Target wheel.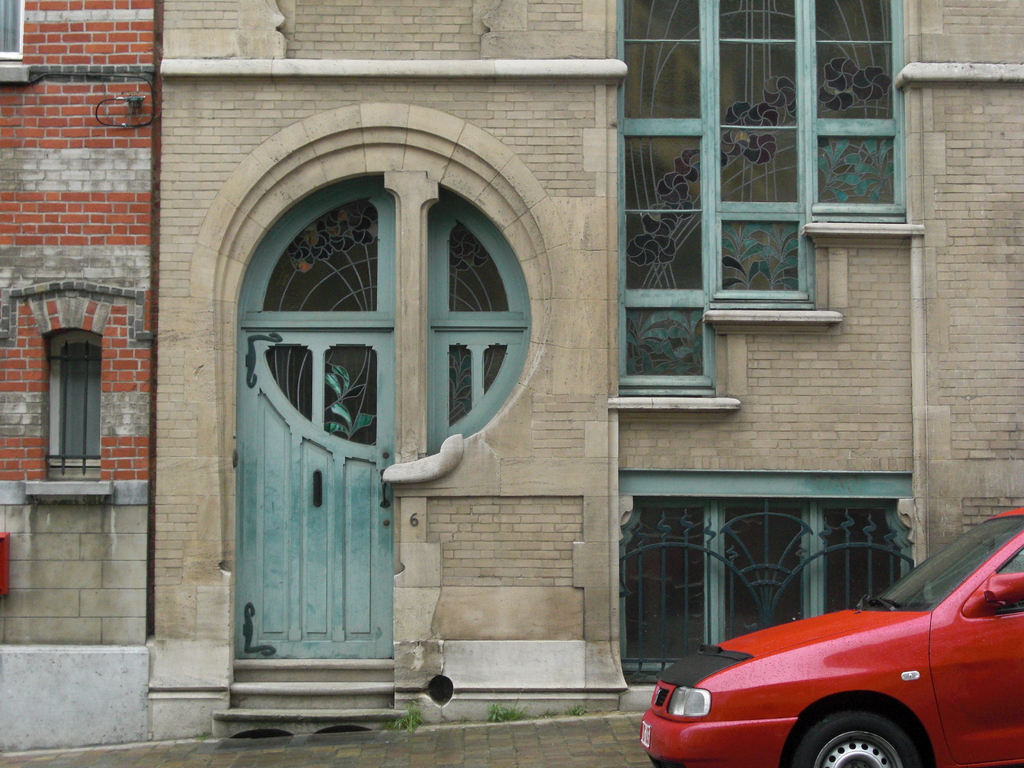
Target region: BBox(787, 703, 924, 767).
